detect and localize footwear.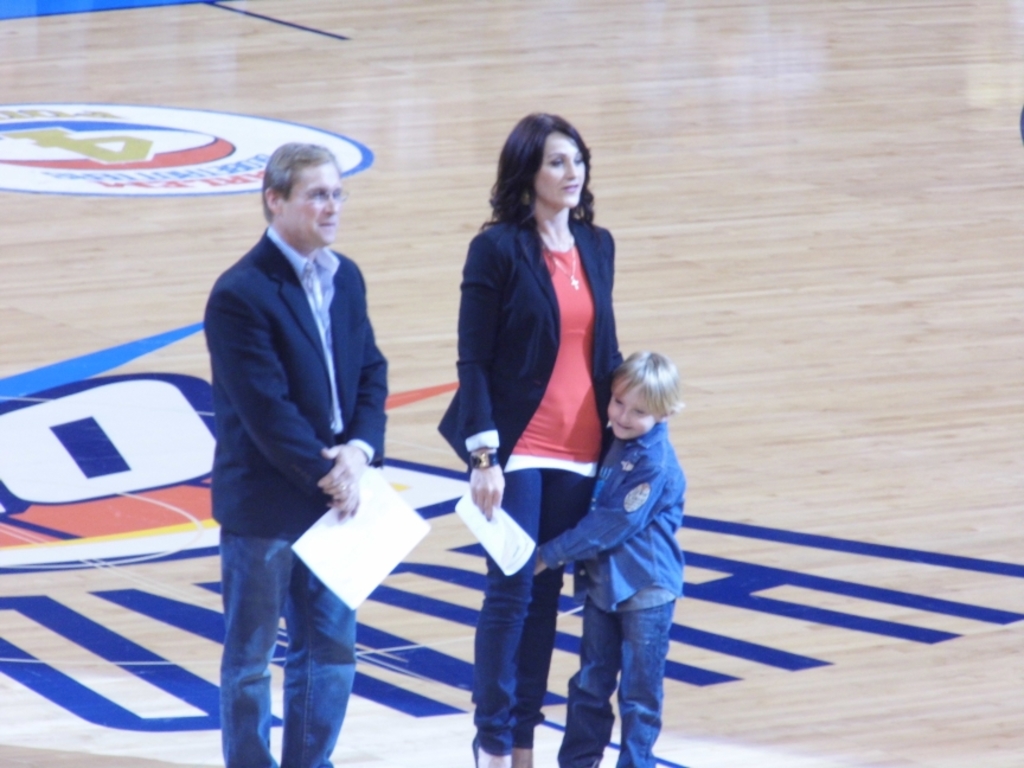
Localized at pyautogui.locateOnScreen(469, 741, 487, 766).
